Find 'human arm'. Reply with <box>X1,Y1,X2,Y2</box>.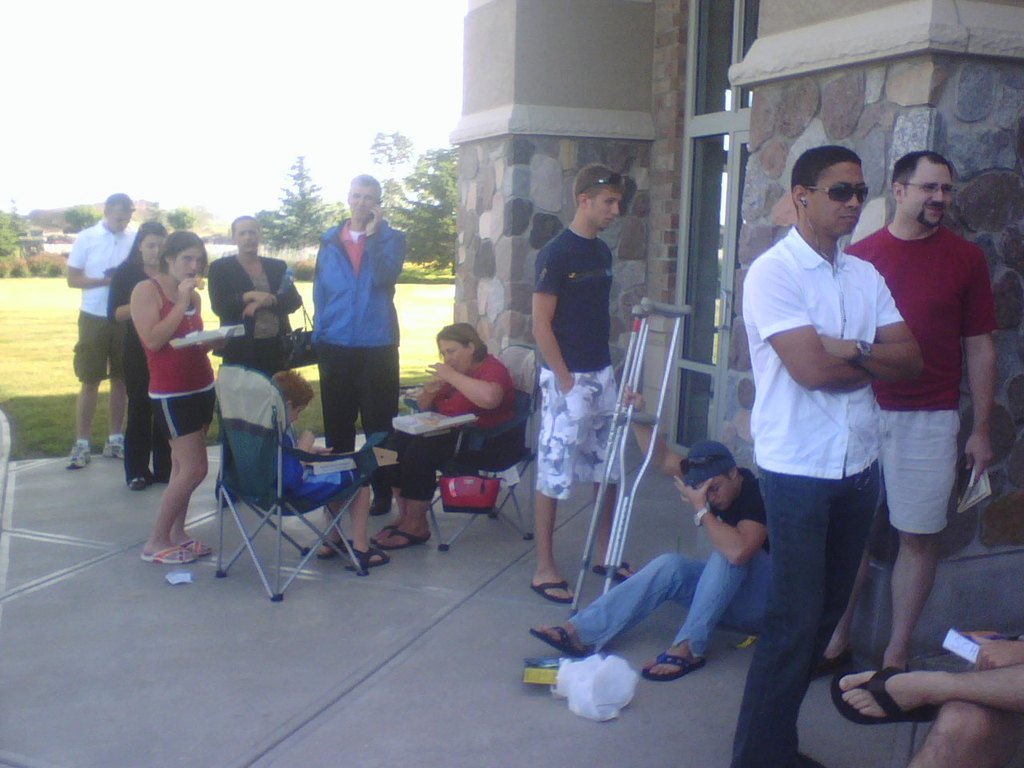
<box>976,626,1023,674</box>.
